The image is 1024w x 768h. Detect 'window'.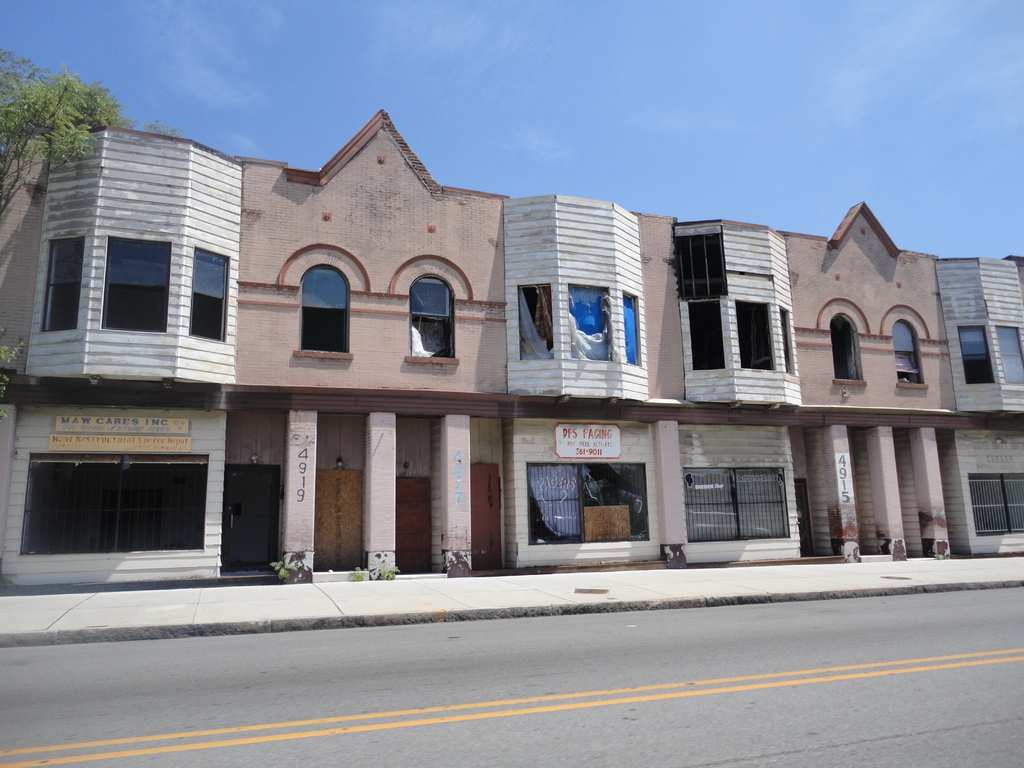
Detection: box(525, 464, 649, 546).
